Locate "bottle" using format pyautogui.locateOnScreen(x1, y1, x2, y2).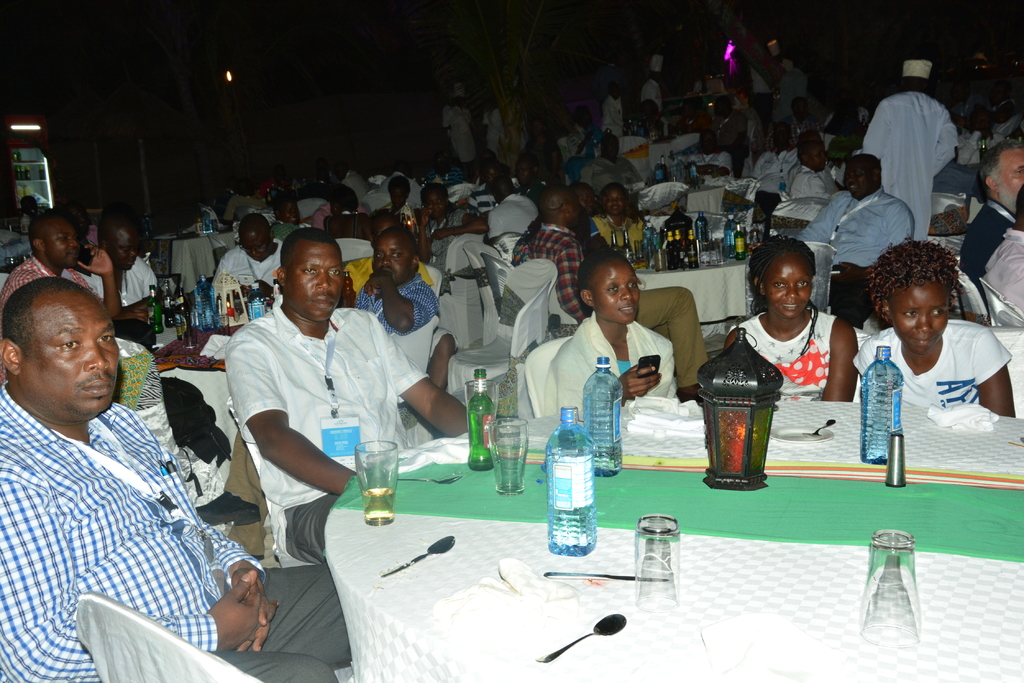
pyautogui.locateOnScreen(196, 277, 220, 329).
